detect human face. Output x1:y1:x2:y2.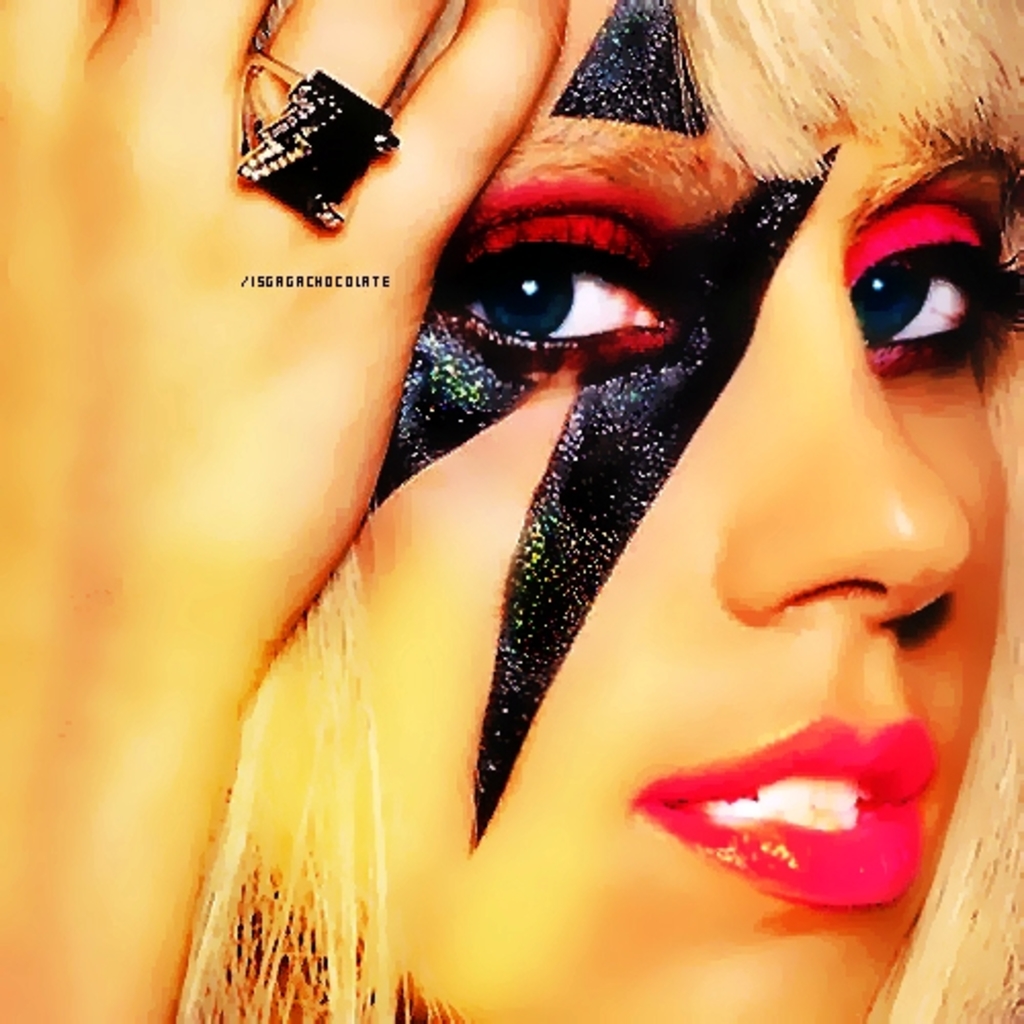
254:121:1022:1022.
